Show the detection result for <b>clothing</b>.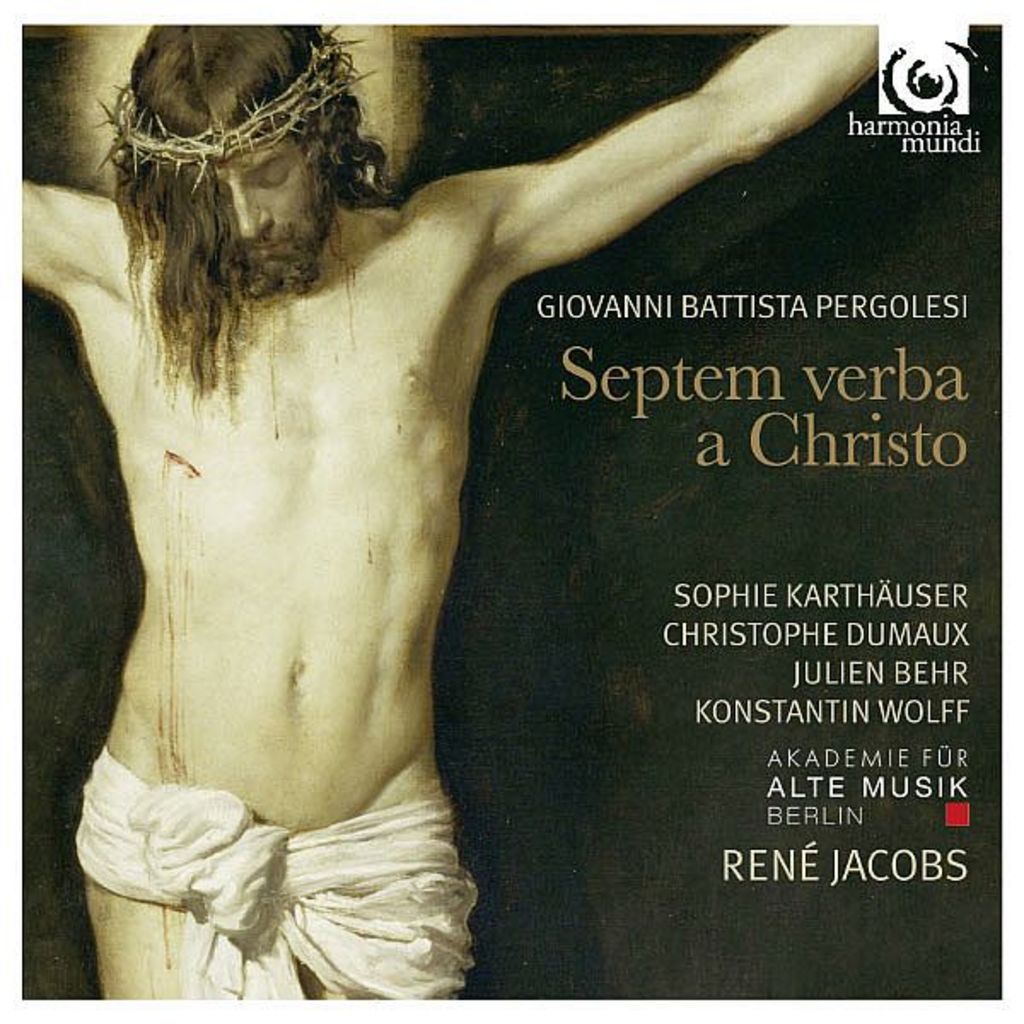
box(70, 737, 480, 998).
